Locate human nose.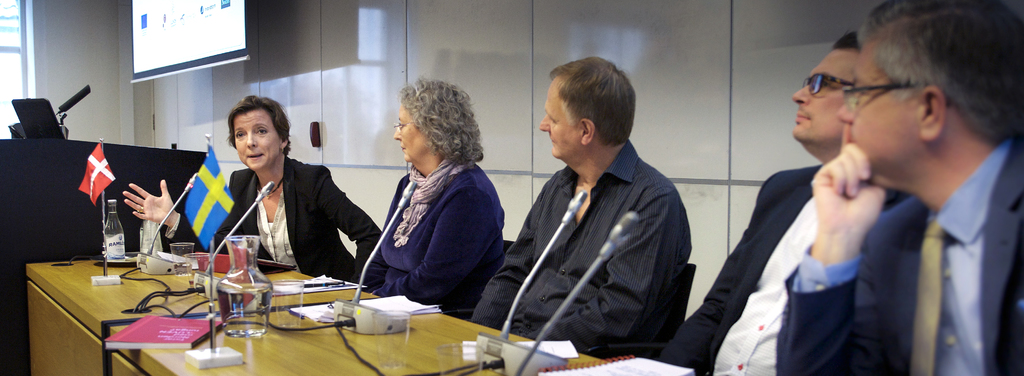
Bounding box: [394, 126, 400, 140].
